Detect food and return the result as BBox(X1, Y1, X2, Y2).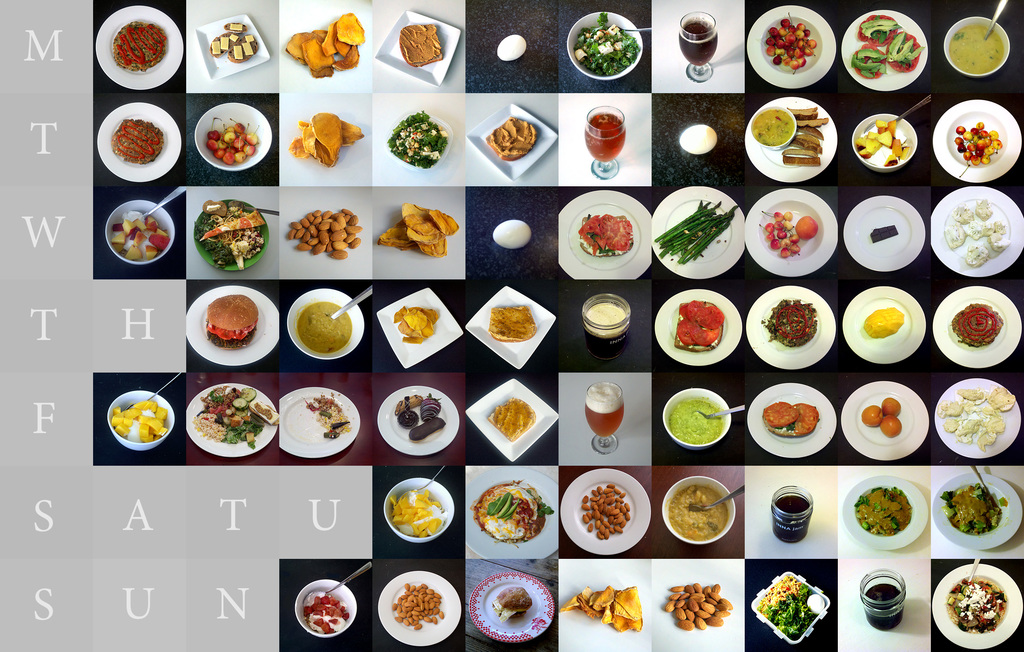
BBox(488, 397, 536, 440).
